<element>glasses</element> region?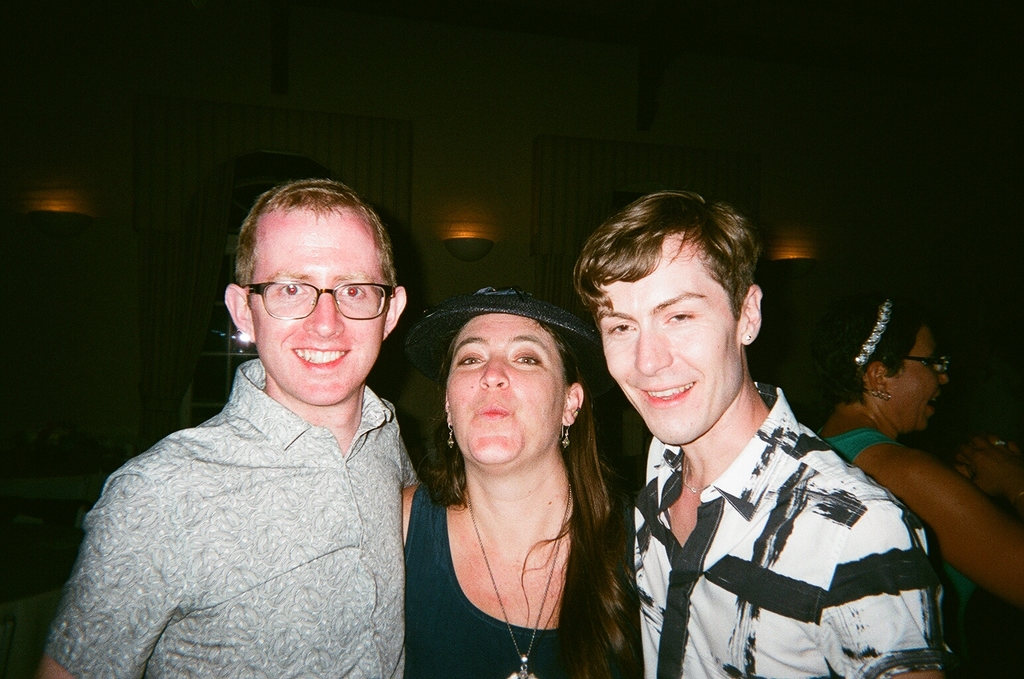
bbox(231, 269, 399, 331)
